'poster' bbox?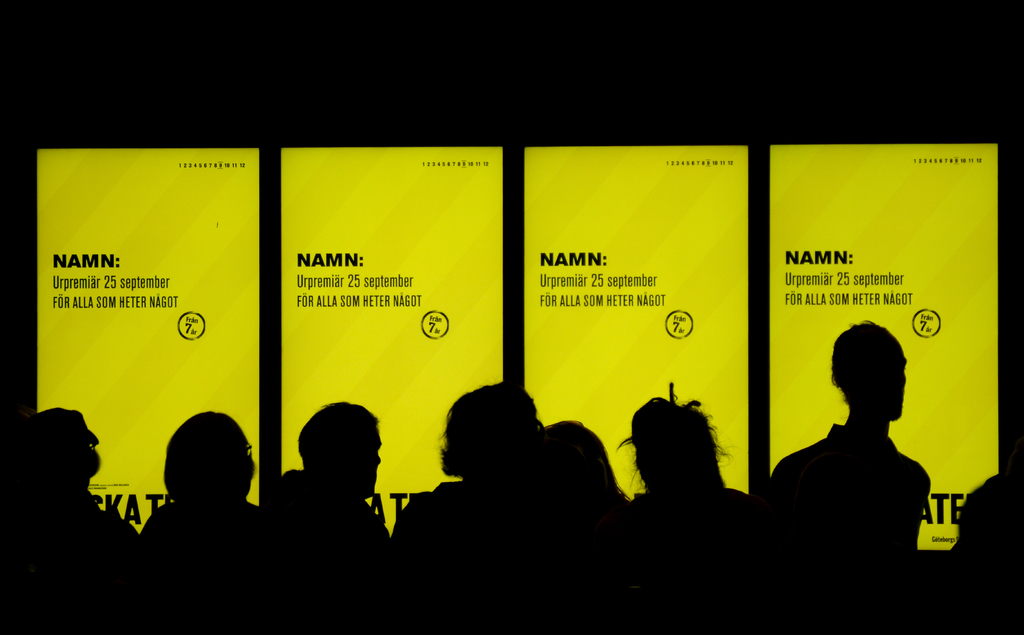
<bbox>278, 150, 502, 539</bbox>
